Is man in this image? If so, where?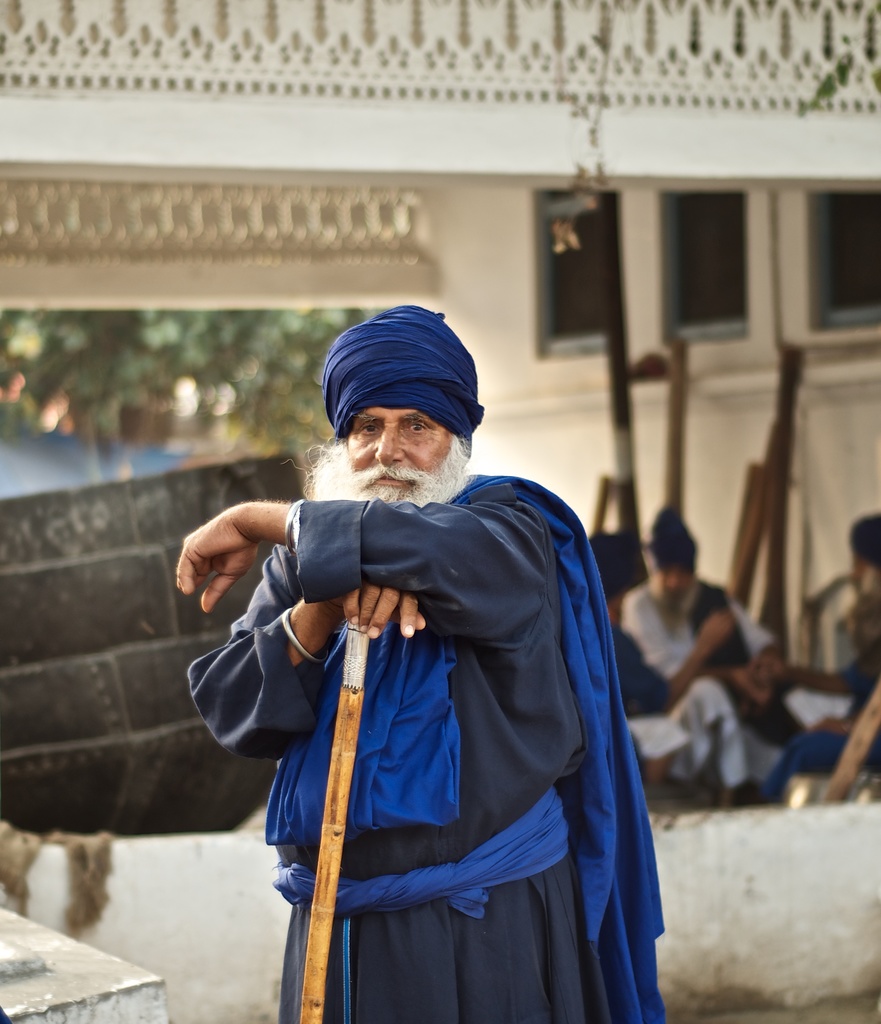
Yes, at x1=189, y1=330, x2=657, y2=1023.
